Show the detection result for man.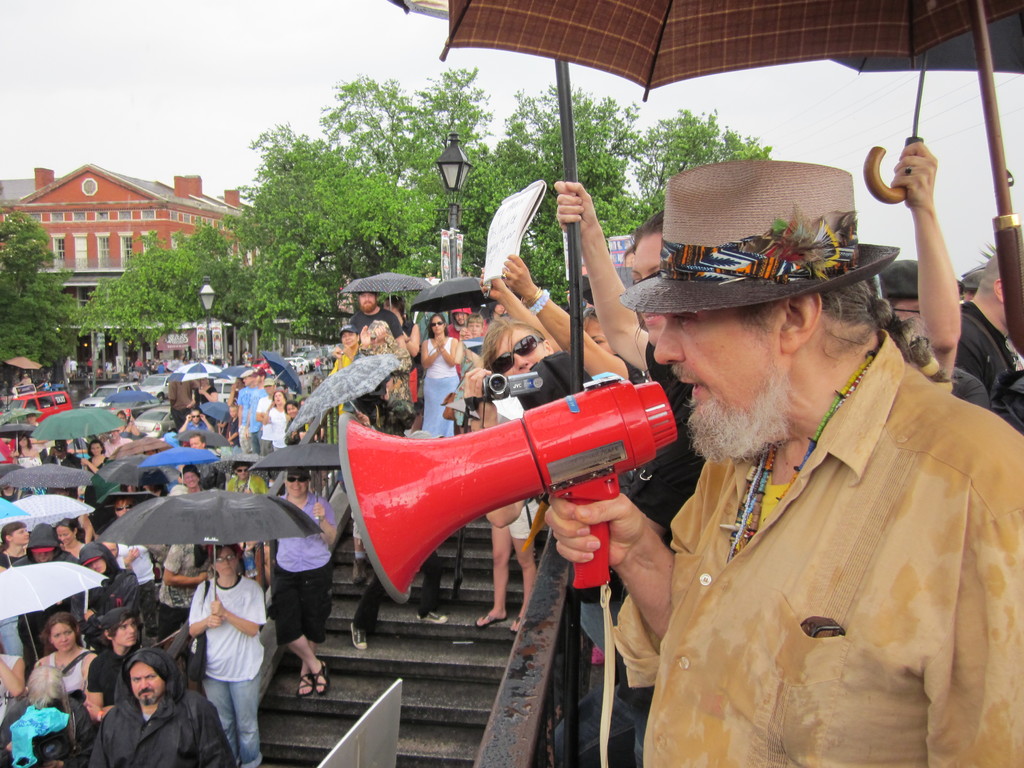
bbox=[43, 436, 81, 470].
